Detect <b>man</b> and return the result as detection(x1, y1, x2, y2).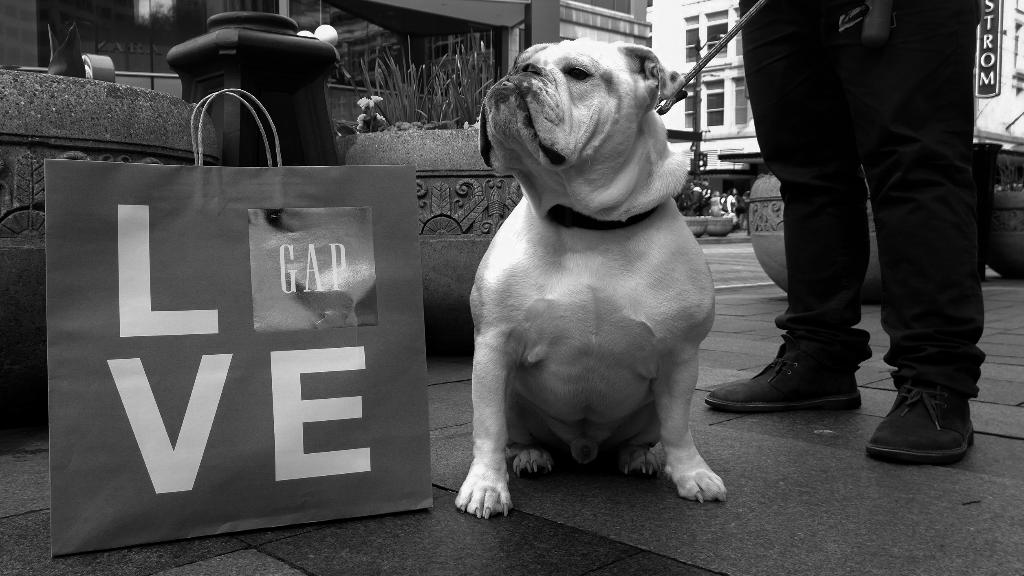
detection(692, 0, 986, 474).
